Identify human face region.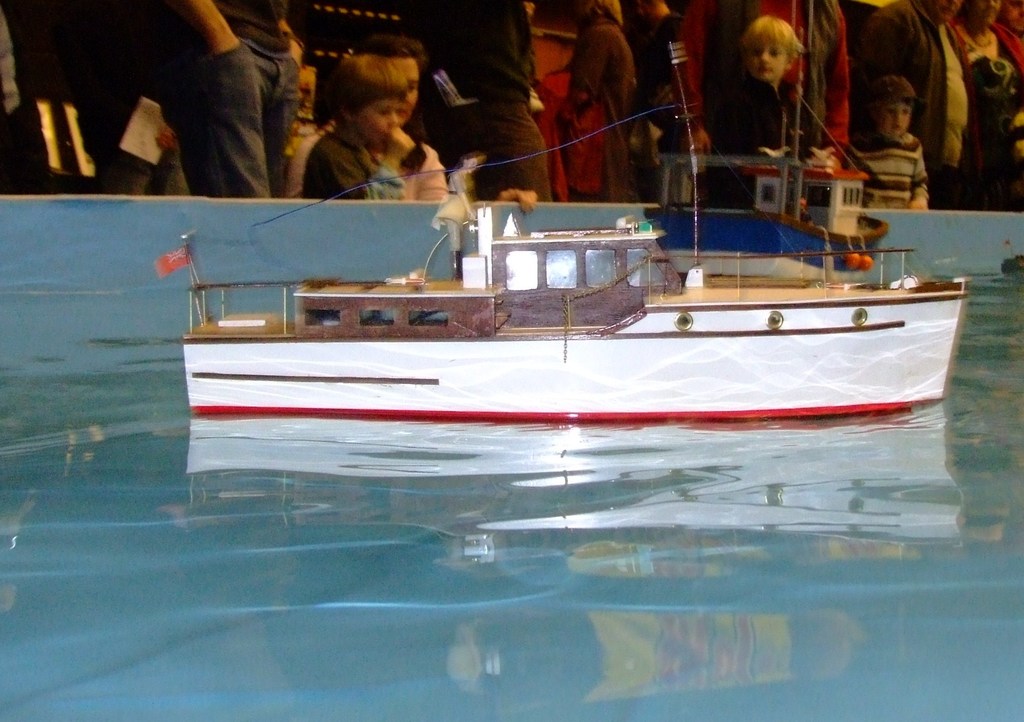
Region: region(920, 0, 963, 27).
